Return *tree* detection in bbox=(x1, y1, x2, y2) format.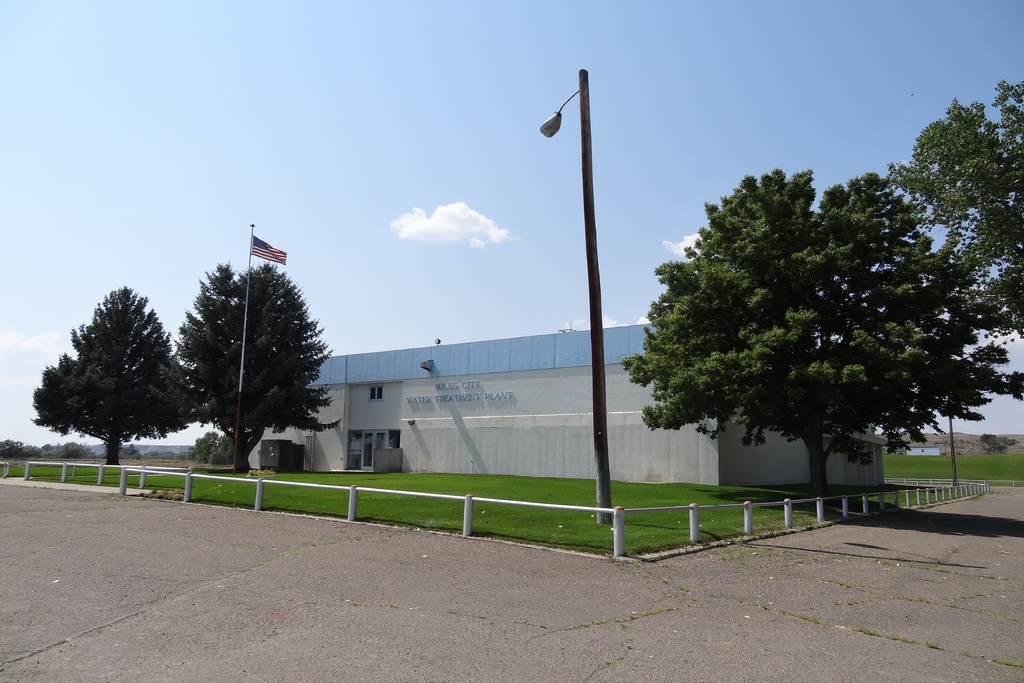
bbox=(175, 264, 341, 474).
